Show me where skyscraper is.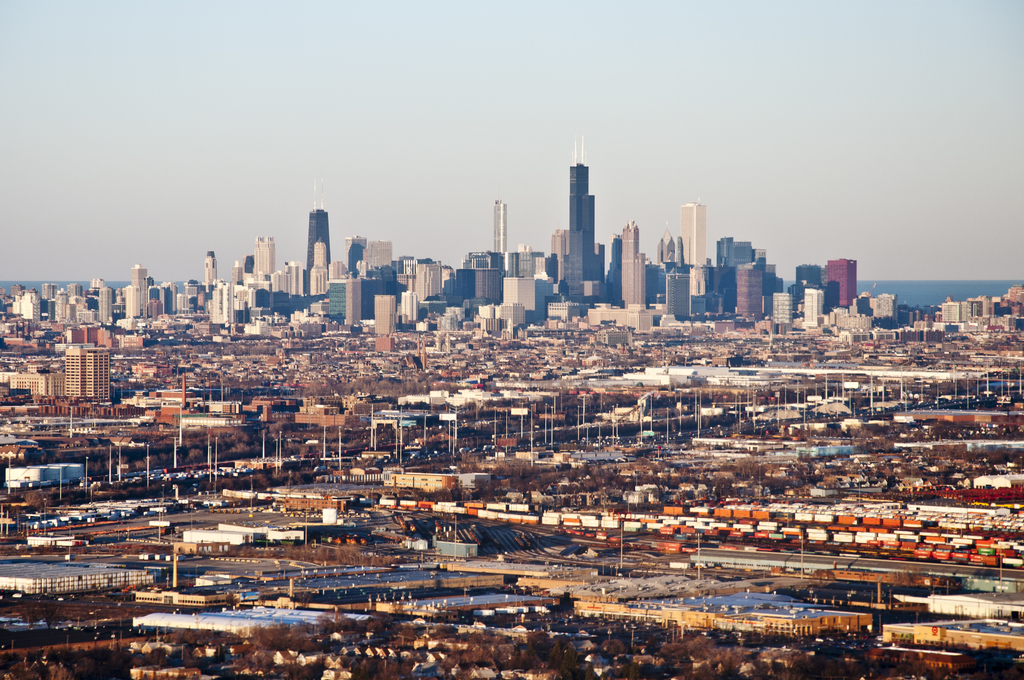
skyscraper is at (514,250,547,281).
